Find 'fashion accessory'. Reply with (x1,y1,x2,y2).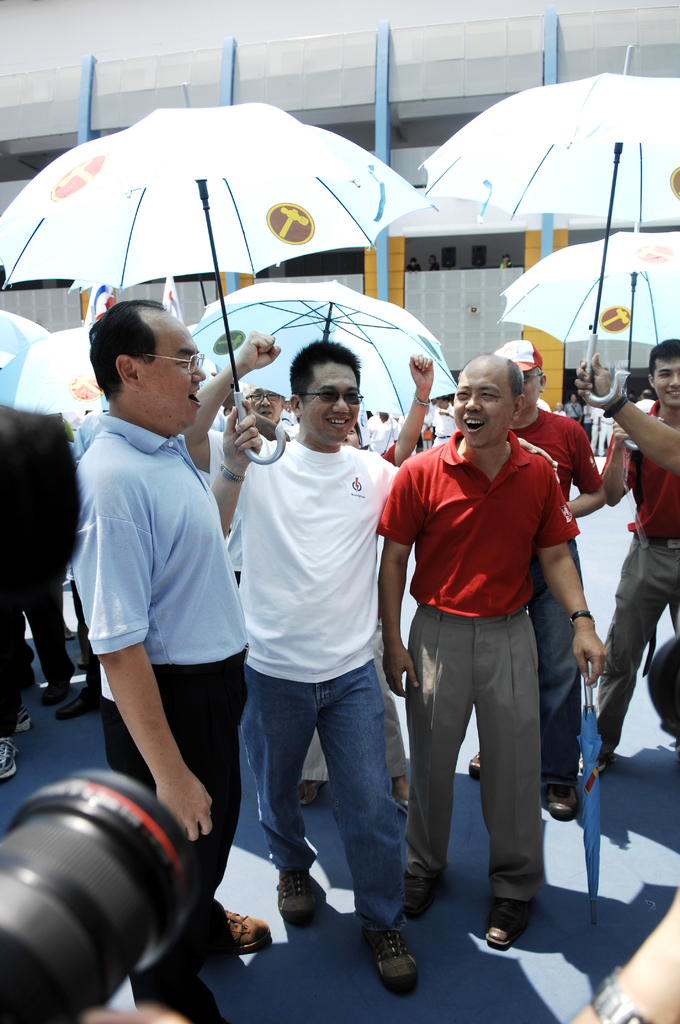
(360,921,418,995).
